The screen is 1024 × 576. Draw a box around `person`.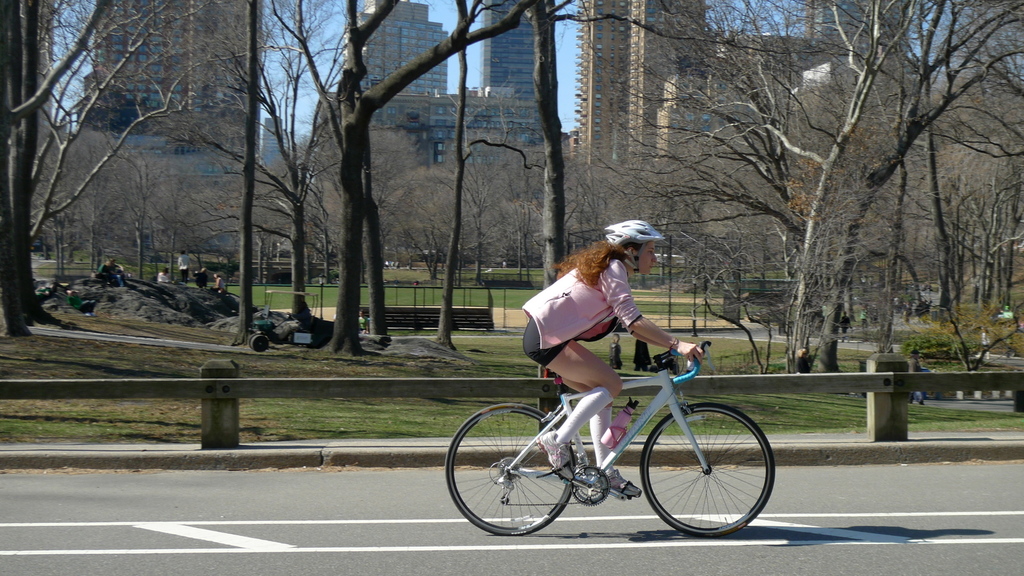
box=[155, 266, 171, 285].
